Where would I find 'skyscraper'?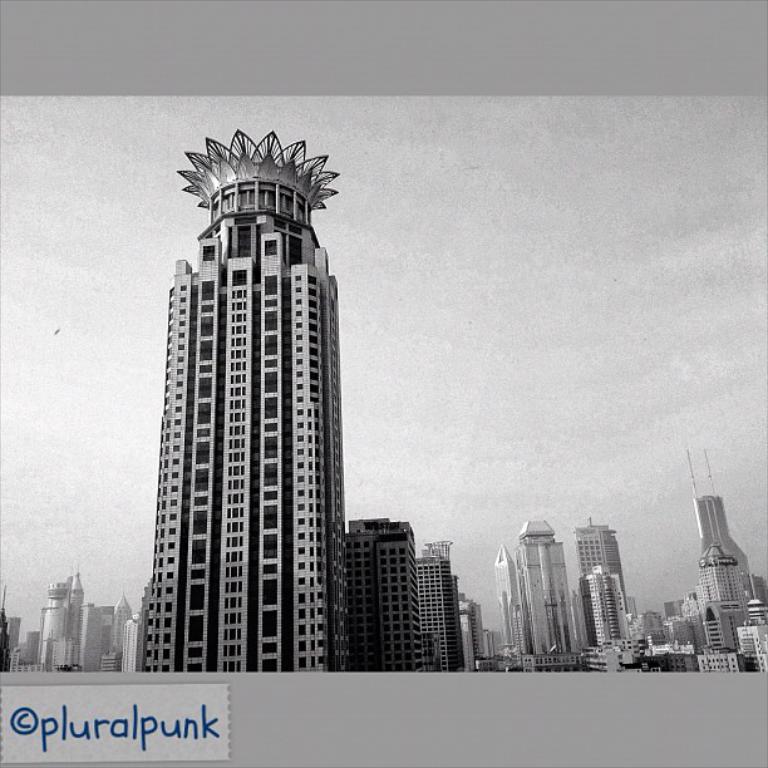
At l=689, t=449, r=750, b=592.
